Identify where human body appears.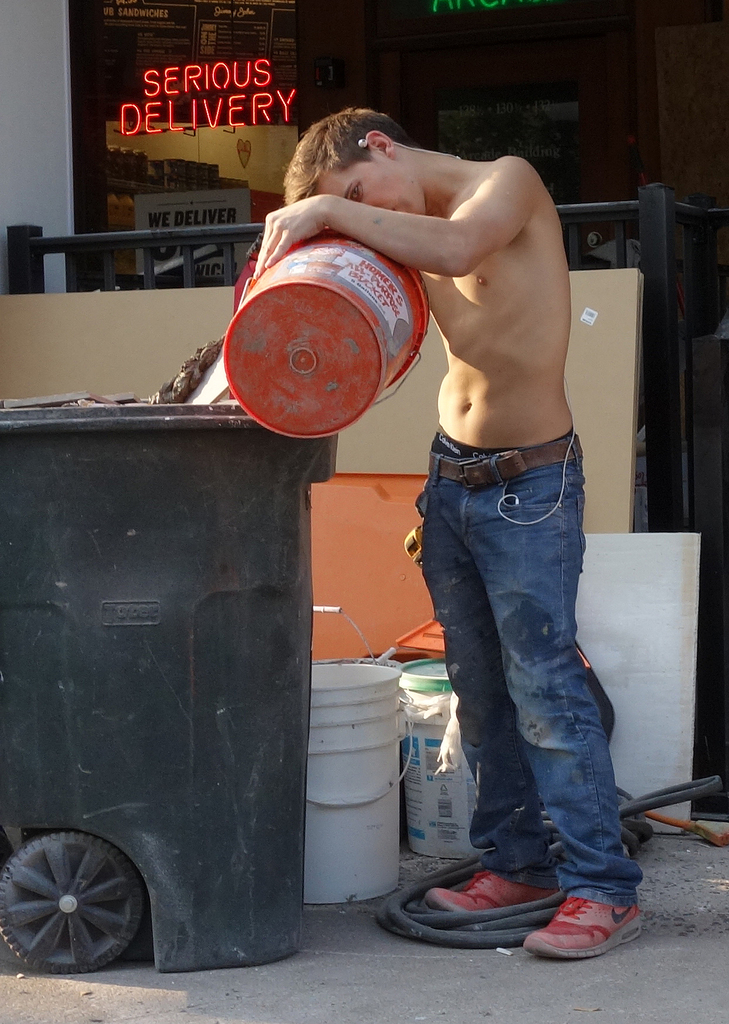
Appears at locate(303, 86, 618, 947).
